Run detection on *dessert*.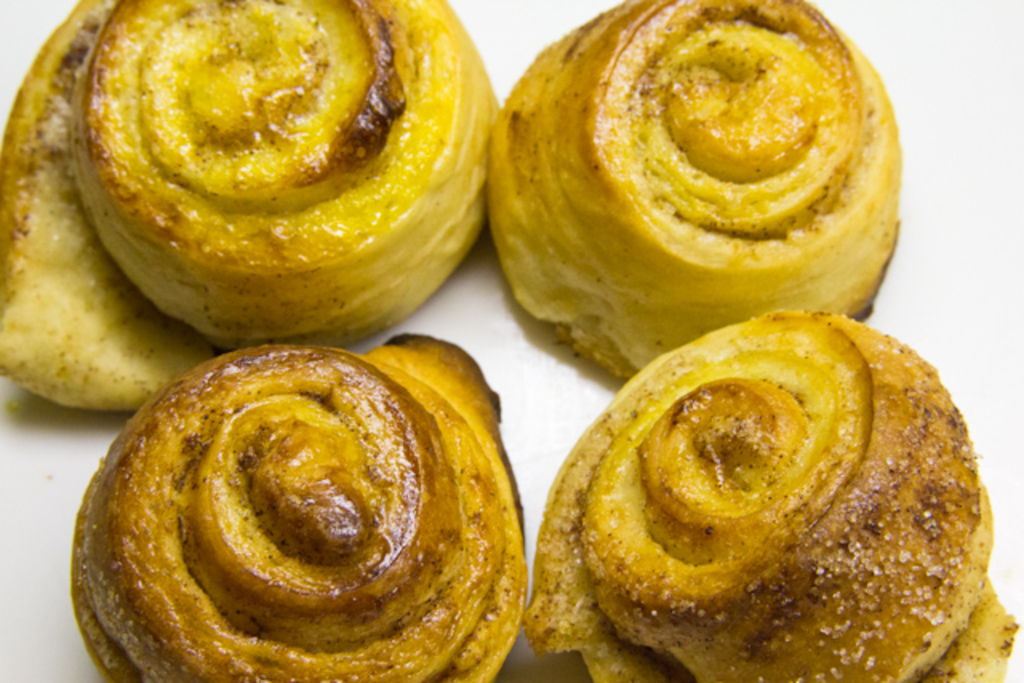
Result: 493/0/917/377.
